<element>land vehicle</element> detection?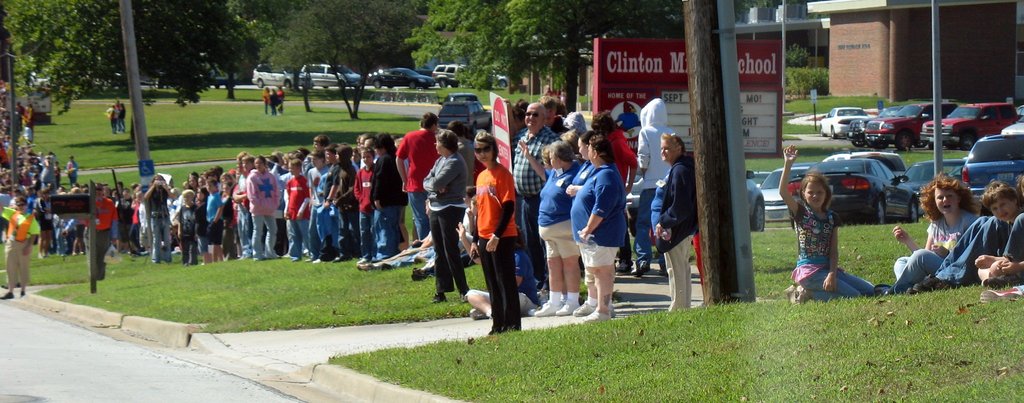
<region>749, 169, 771, 189</region>
